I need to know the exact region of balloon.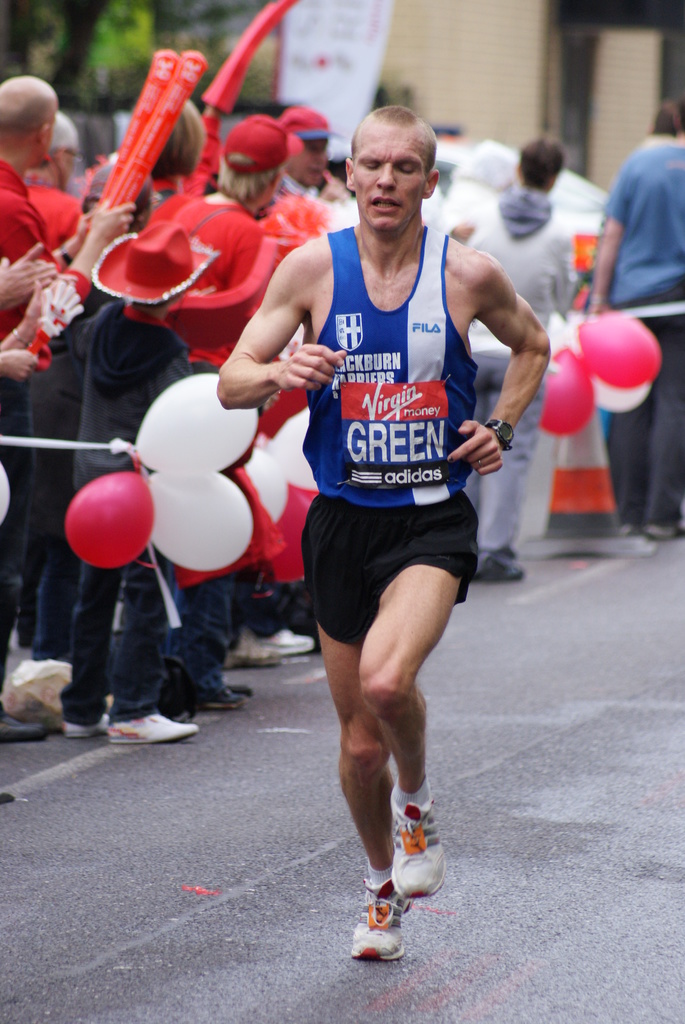
Region: (146,467,251,566).
